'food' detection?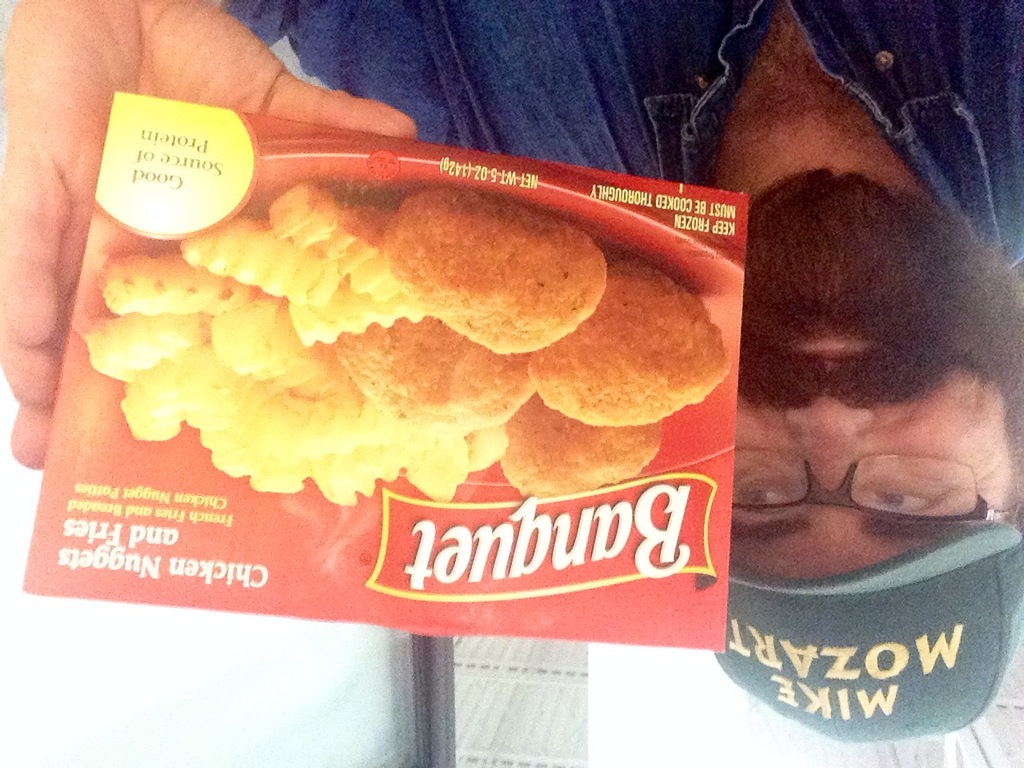
bbox=[165, 112, 785, 545]
